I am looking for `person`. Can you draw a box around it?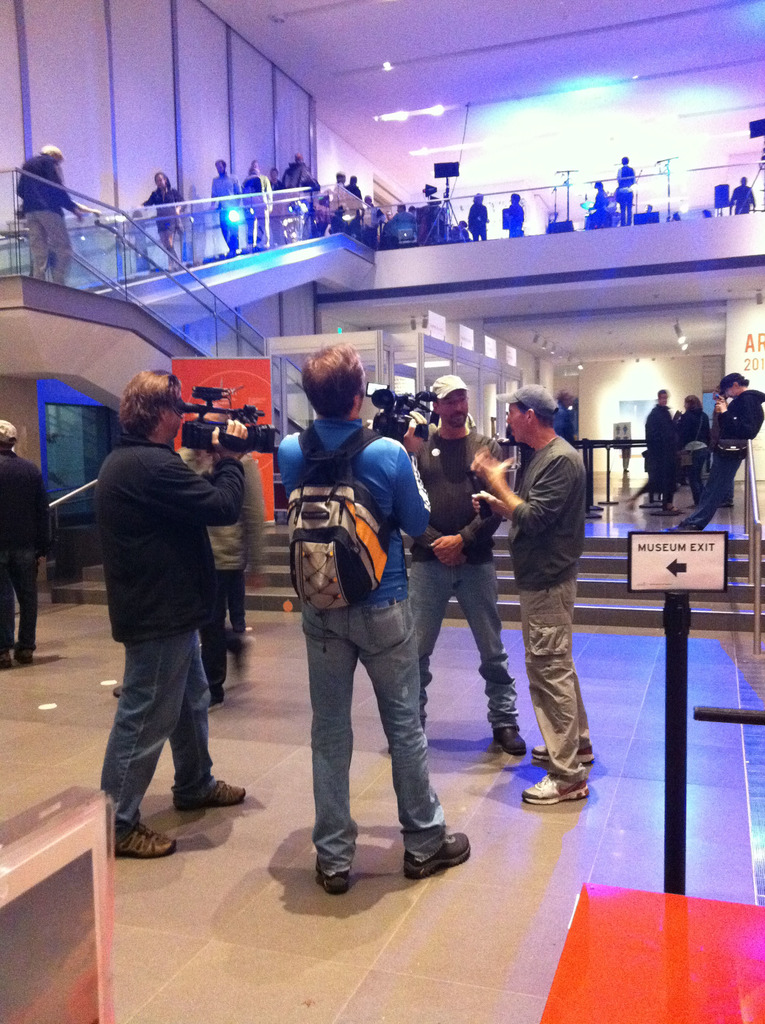
Sure, the bounding box is Rect(503, 188, 526, 243).
